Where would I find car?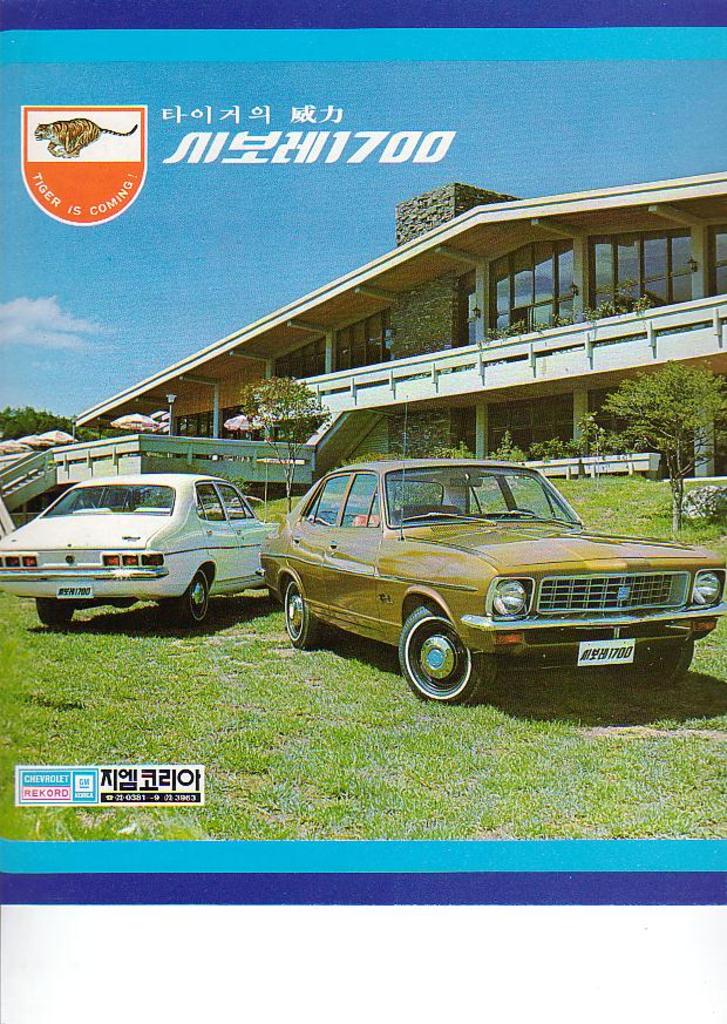
At bbox=(260, 394, 726, 708).
